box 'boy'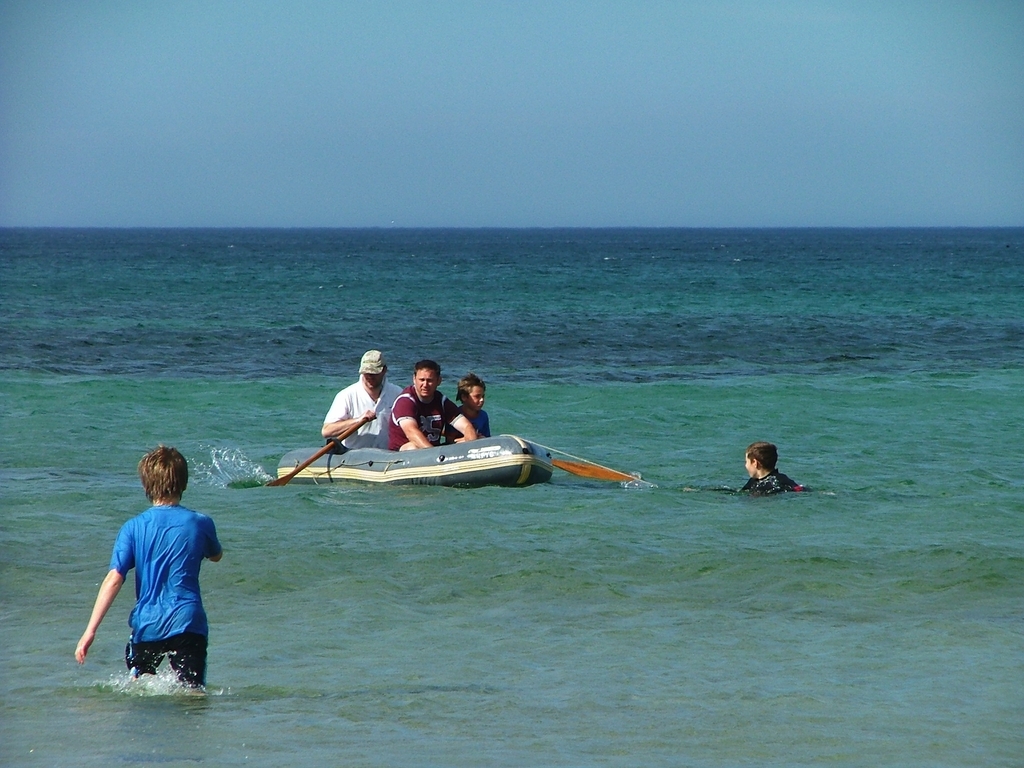
<bbox>79, 446, 227, 701</bbox>
